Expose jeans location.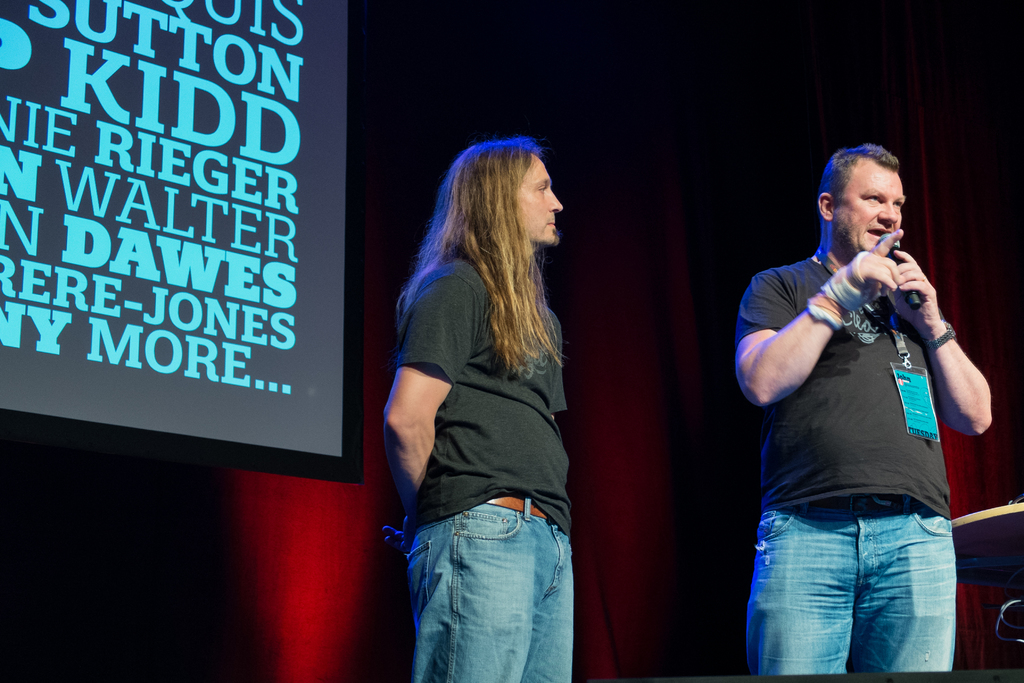
Exposed at (left=742, top=488, right=956, bottom=676).
